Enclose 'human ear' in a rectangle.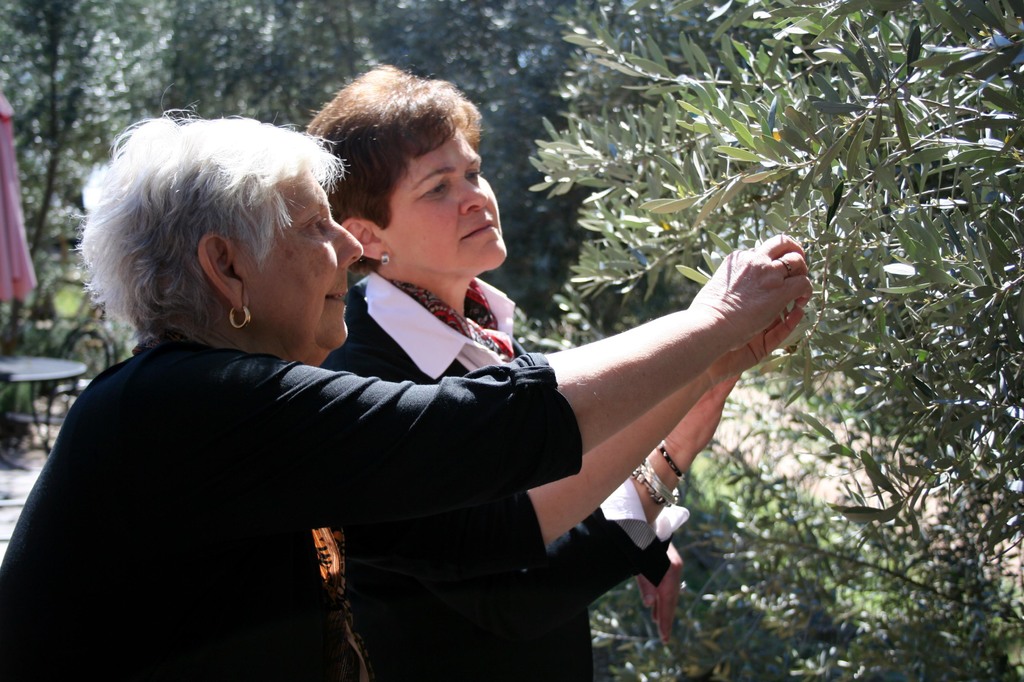
[200, 234, 255, 315].
